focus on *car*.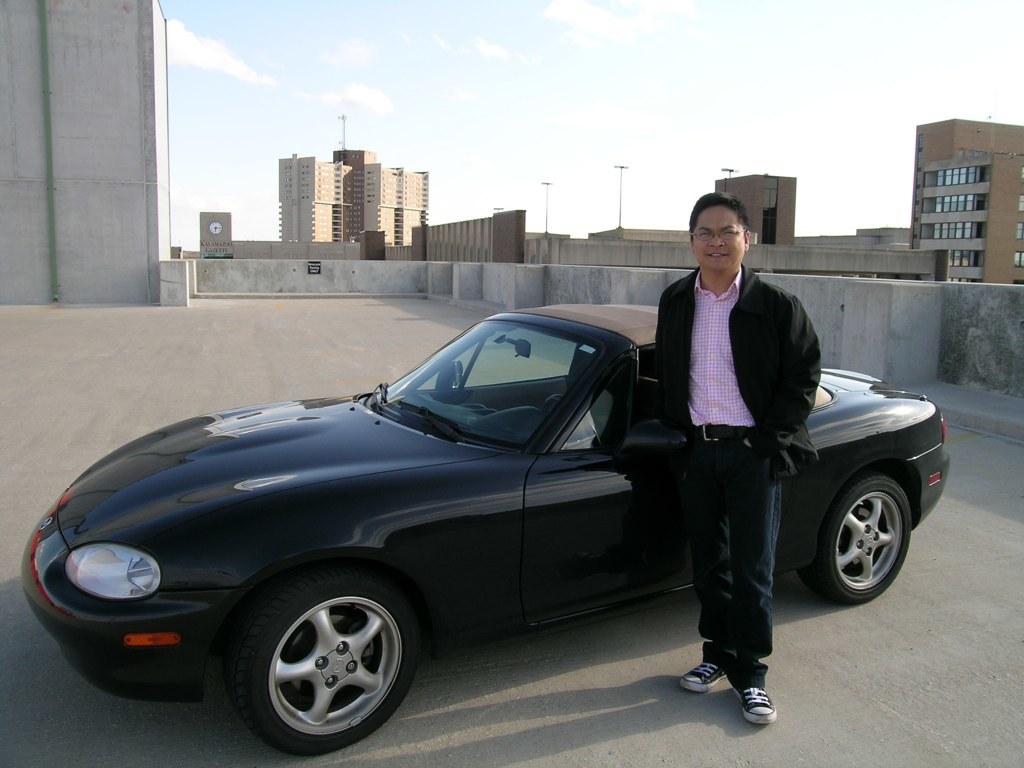
Focused at 15:301:951:759.
